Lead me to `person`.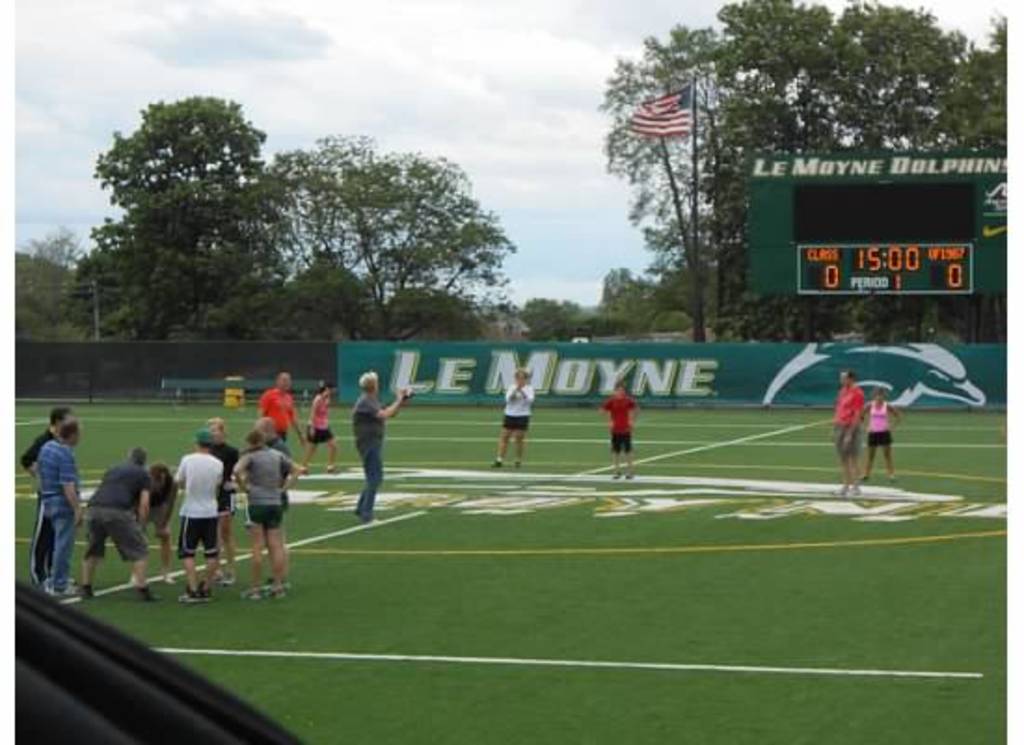
Lead to box(169, 427, 229, 609).
